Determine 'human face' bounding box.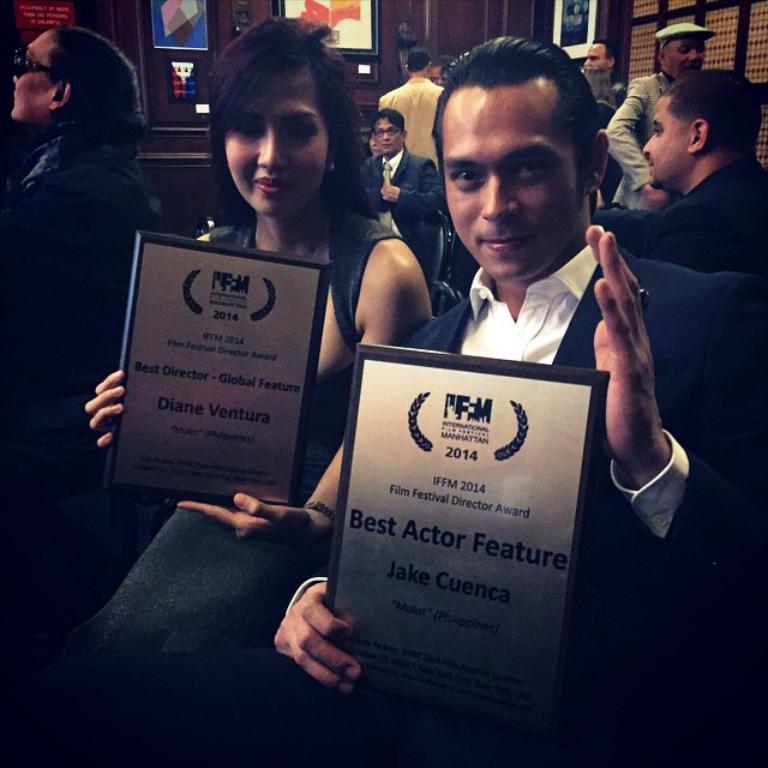
Determined: [x1=226, y1=67, x2=329, y2=217].
